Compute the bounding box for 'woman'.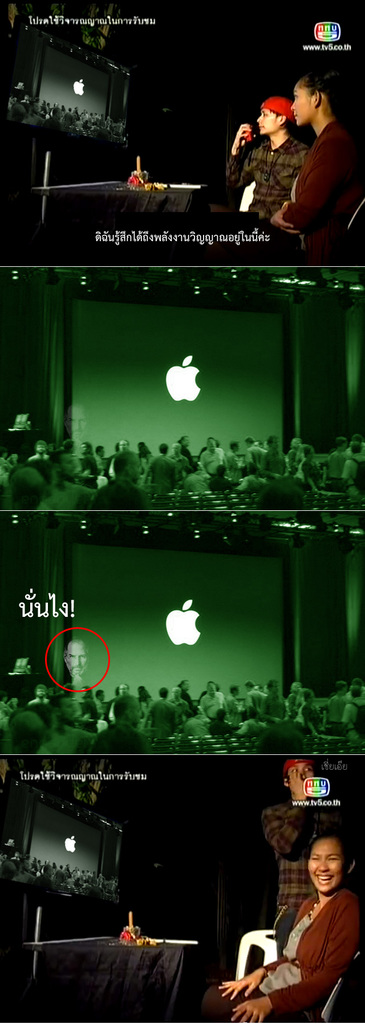
(303, 688, 320, 733).
